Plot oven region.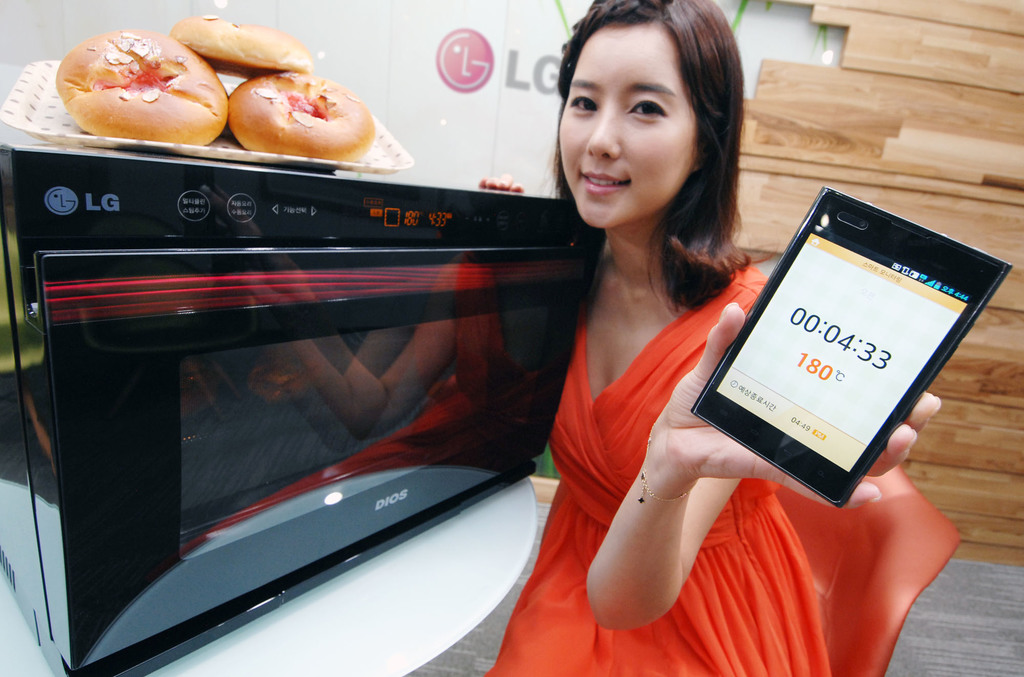
Plotted at bbox(0, 141, 607, 676).
